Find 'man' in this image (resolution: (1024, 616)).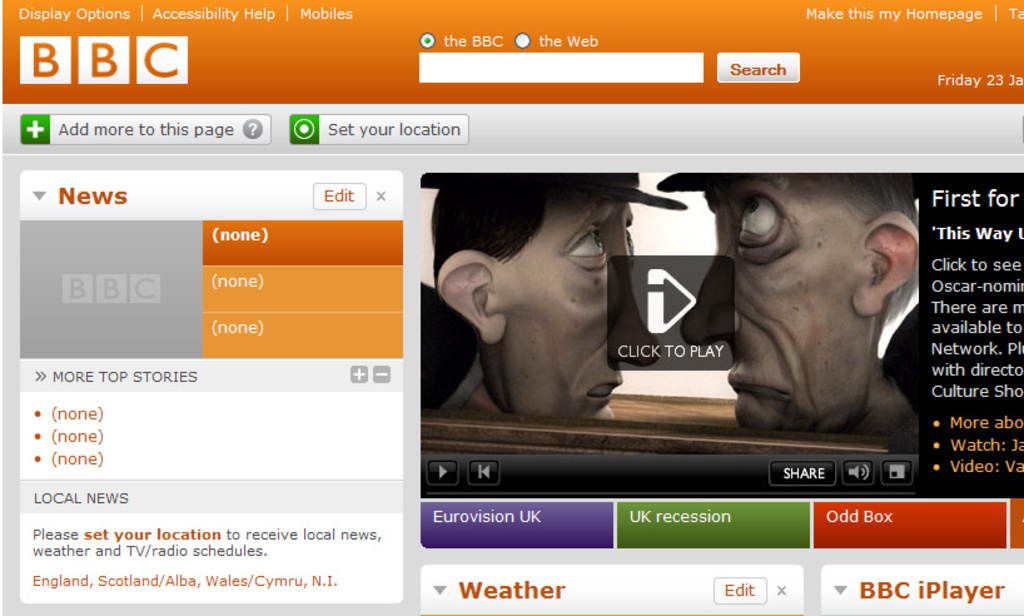
pyautogui.locateOnScreen(656, 177, 924, 432).
